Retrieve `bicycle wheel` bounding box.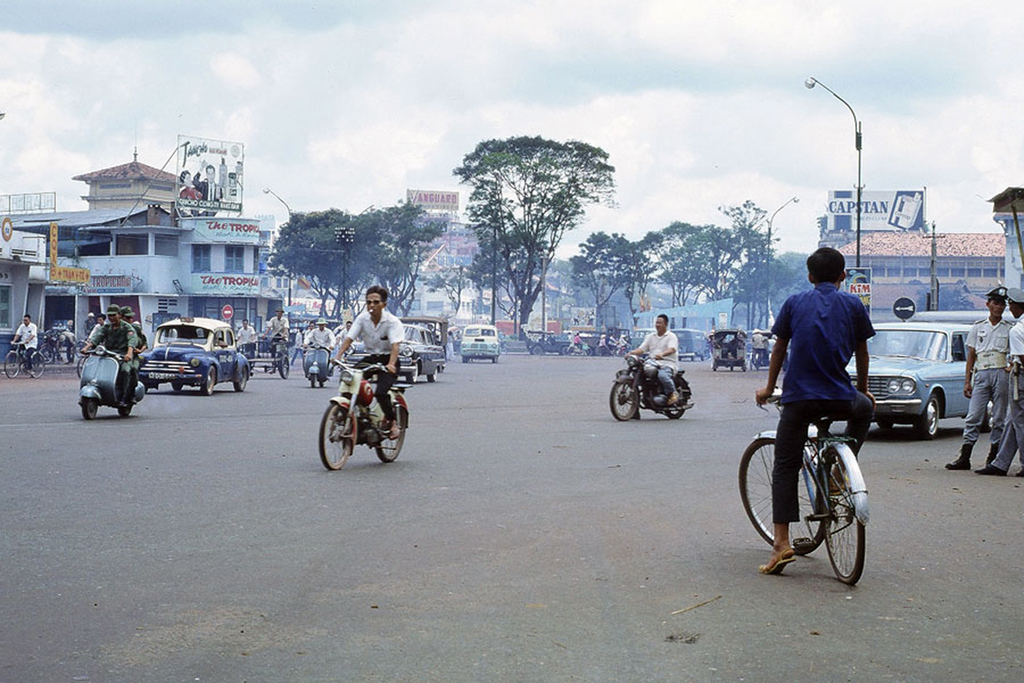
Bounding box: (559, 345, 573, 358).
